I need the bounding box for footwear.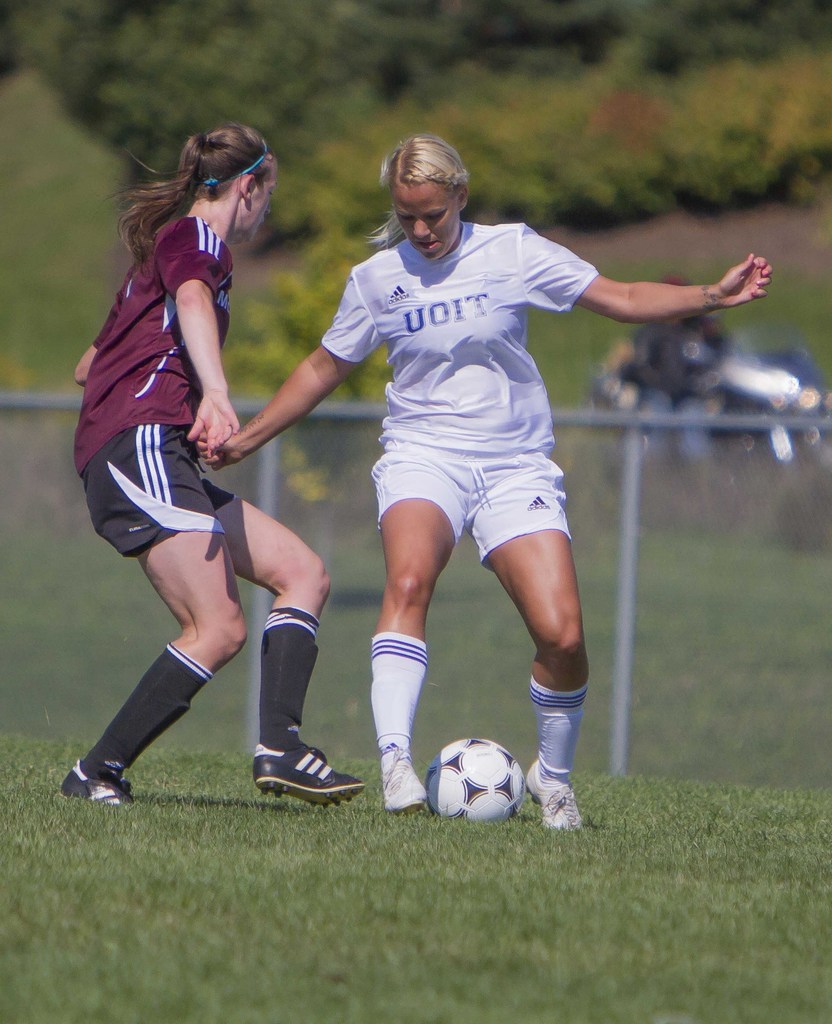
Here it is: detection(527, 757, 580, 830).
